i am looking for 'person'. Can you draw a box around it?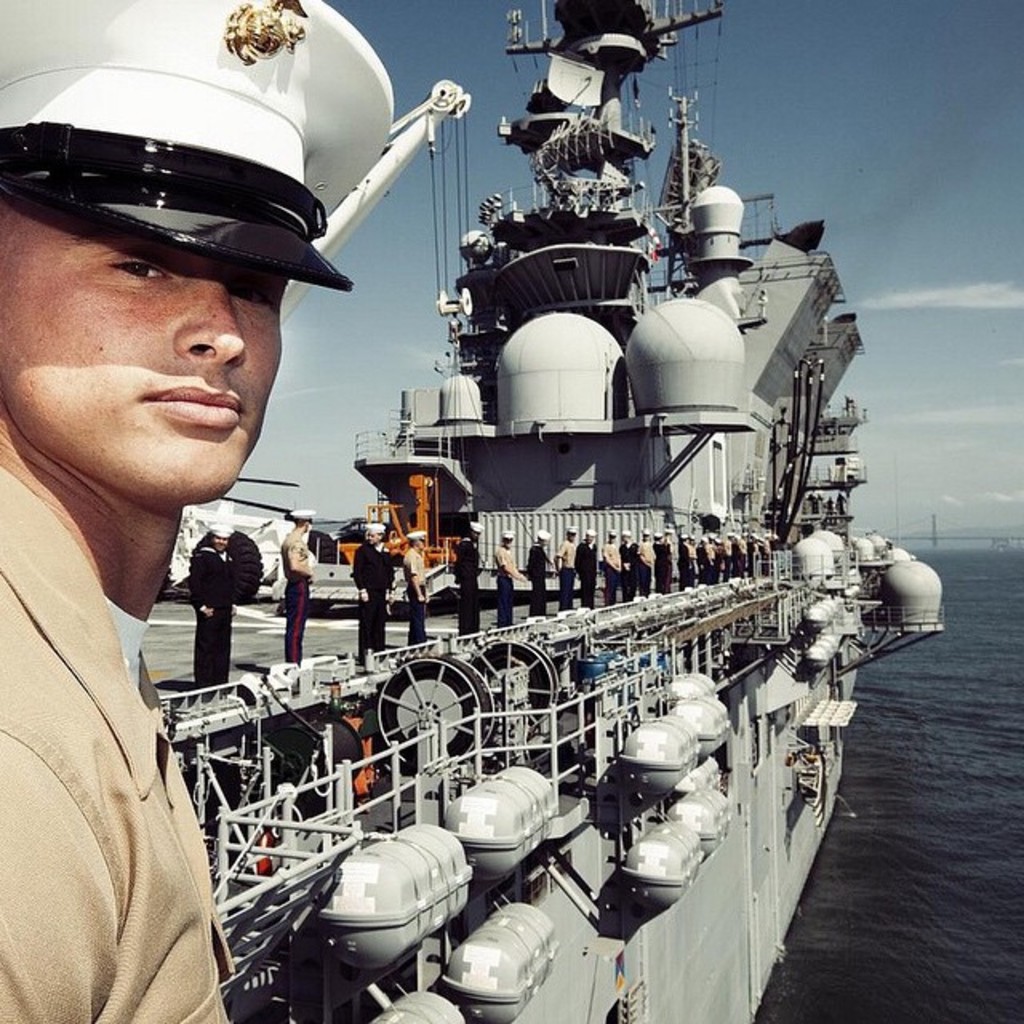
Sure, the bounding box is 0,14,325,994.
